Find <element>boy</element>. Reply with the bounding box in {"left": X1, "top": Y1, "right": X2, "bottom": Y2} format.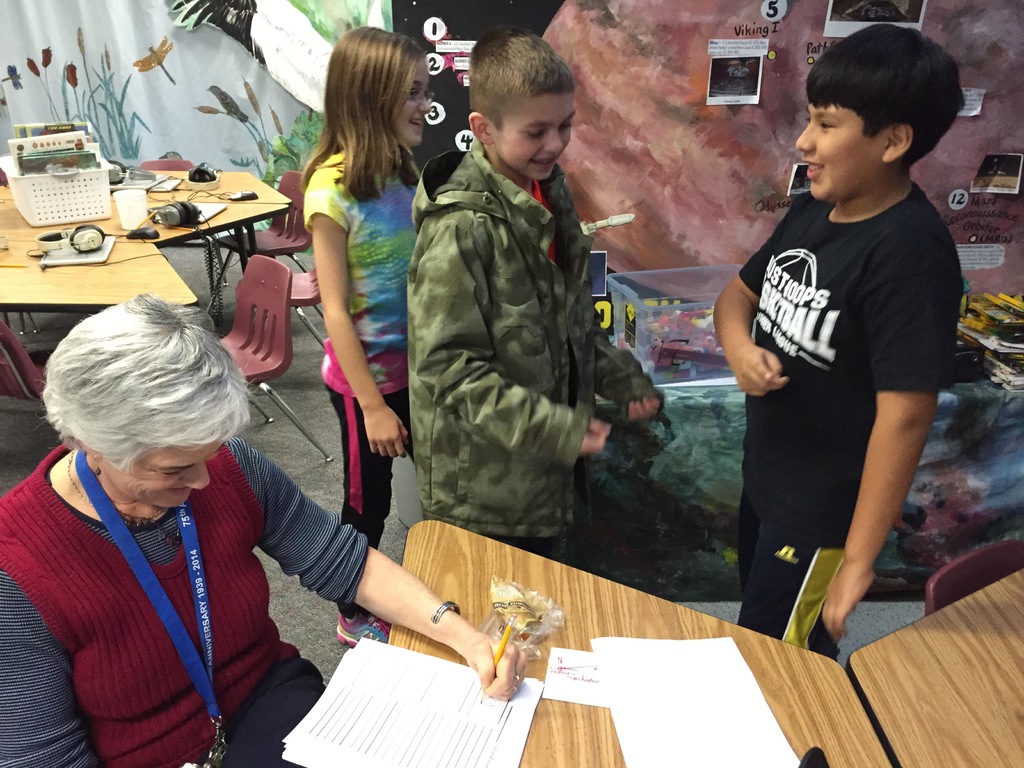
{"left": 411, "top": 29, "right": 665, "bottom": 558}.
